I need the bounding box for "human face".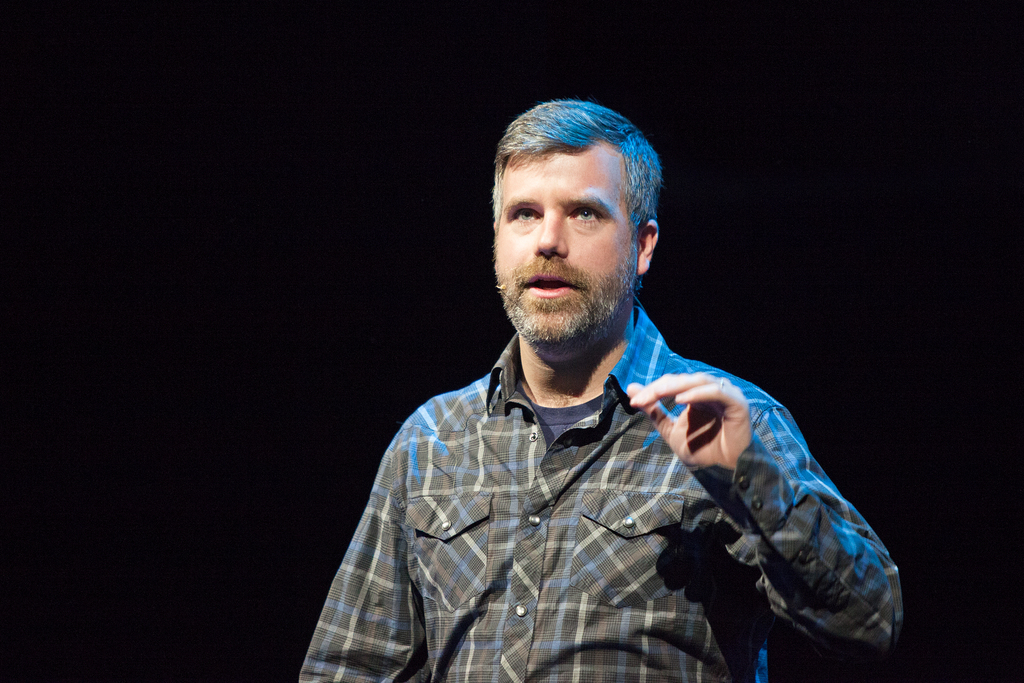
Here it is: bbox=(494, 150, 643, 345).
